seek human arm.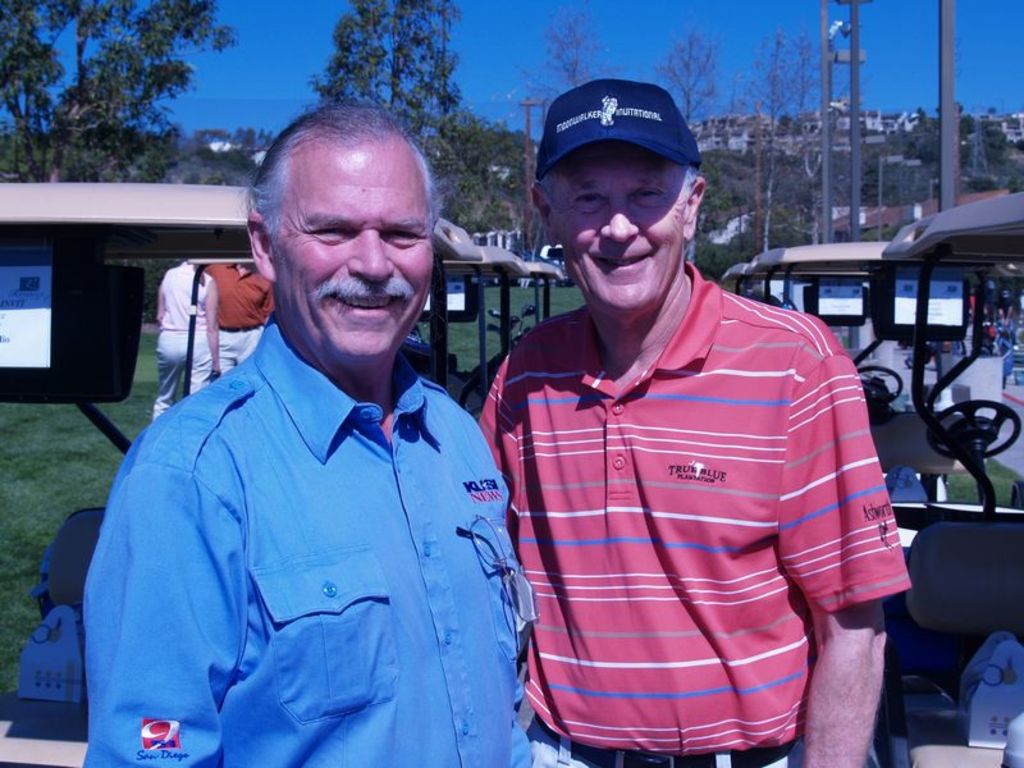
x1=204 y1=278 x2=221 y2=380.
